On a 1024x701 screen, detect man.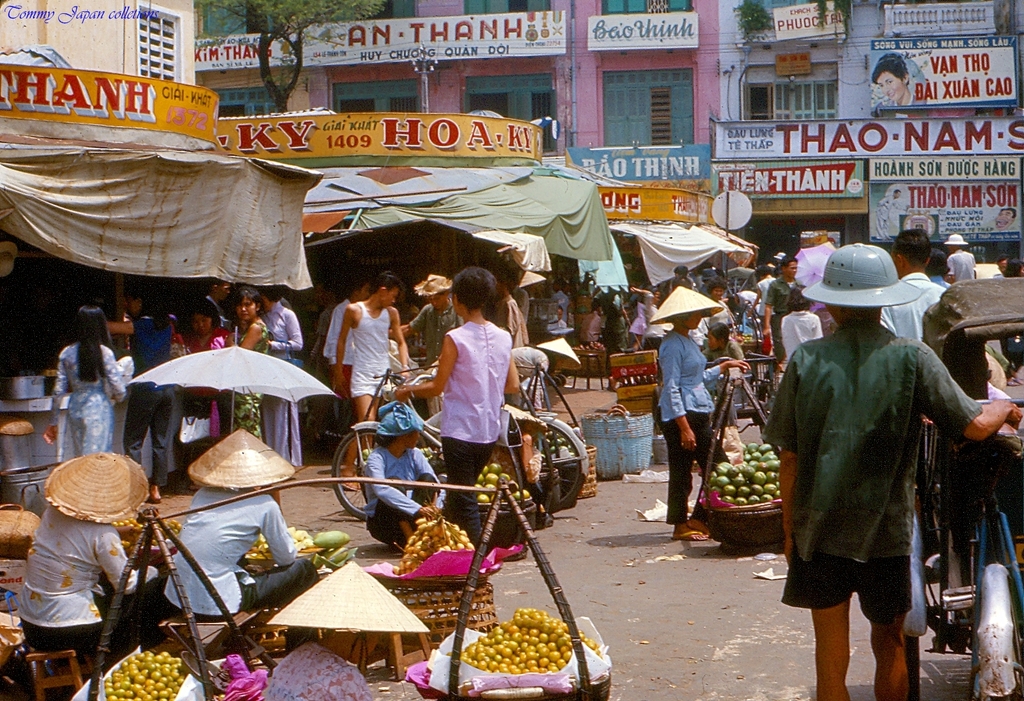
region(197, 278, 231, 330).
